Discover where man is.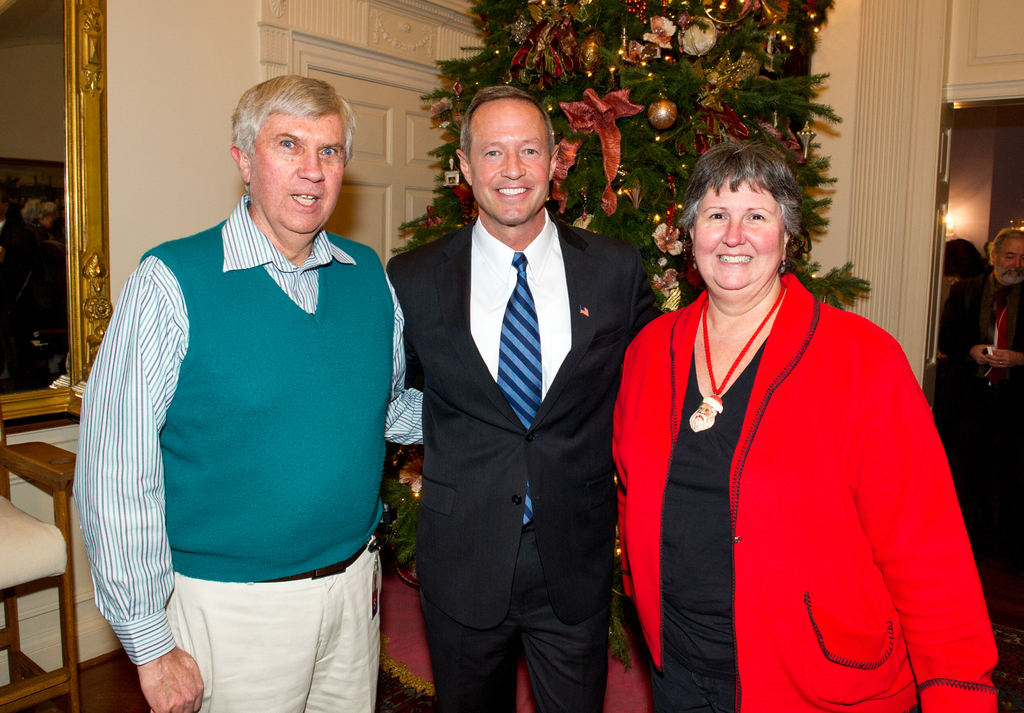
Discovered at BBox(62, 42, 412, 705).
